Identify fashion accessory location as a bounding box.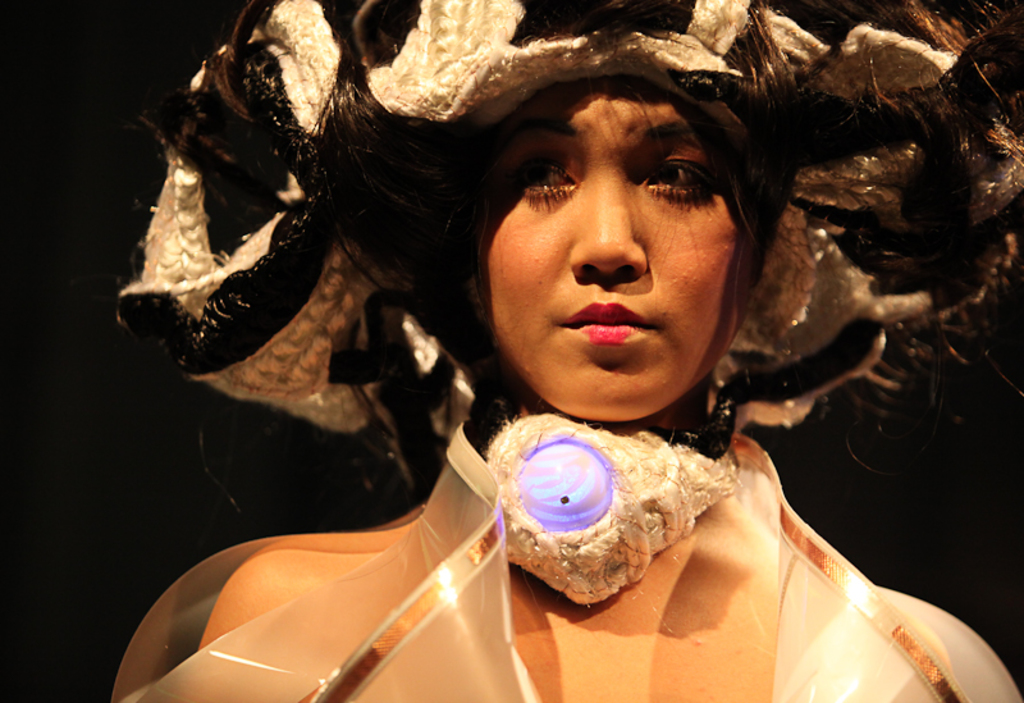
(480,415,745,606).
